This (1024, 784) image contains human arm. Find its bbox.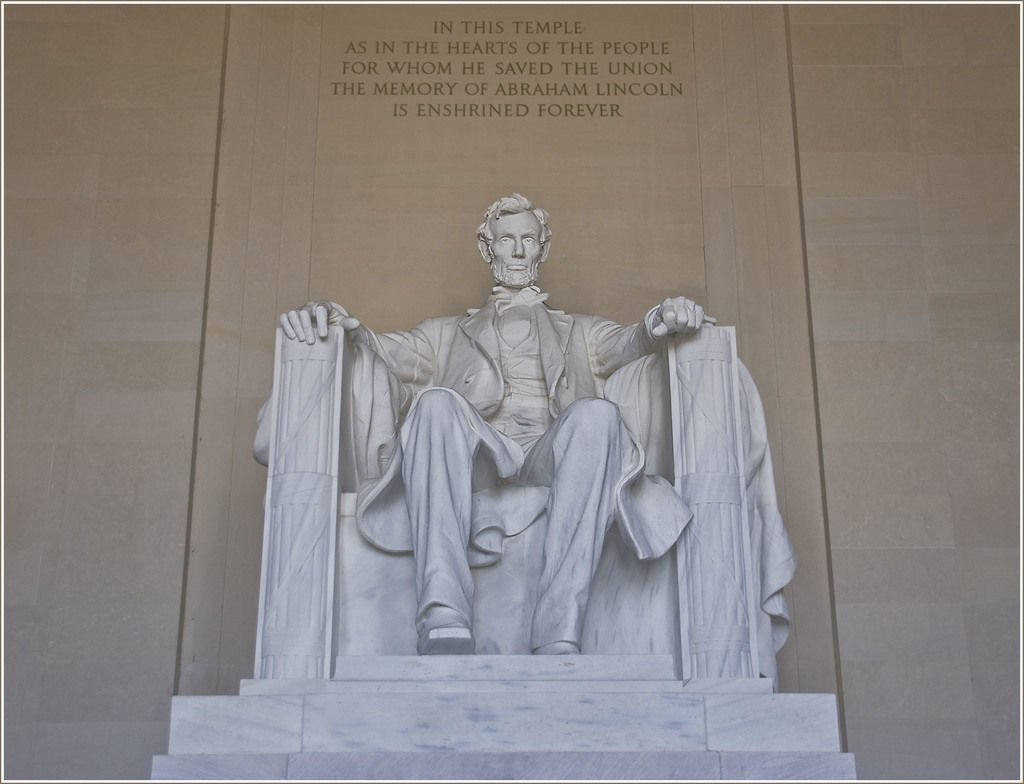
(570,292,706,385).
